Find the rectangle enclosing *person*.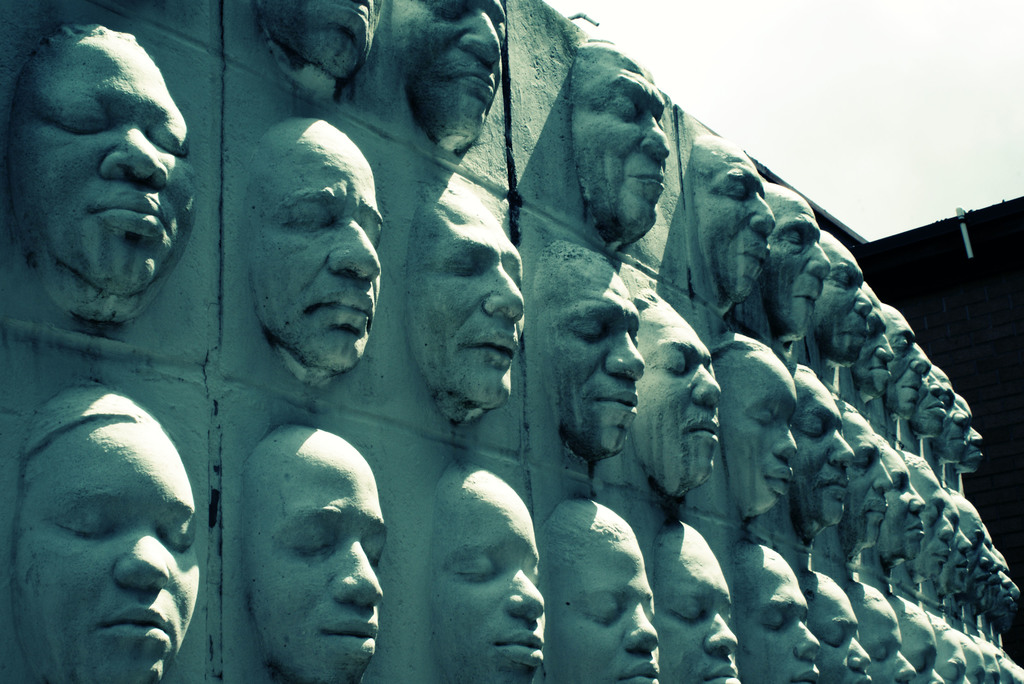
rect(883, 305, 930, 425).
